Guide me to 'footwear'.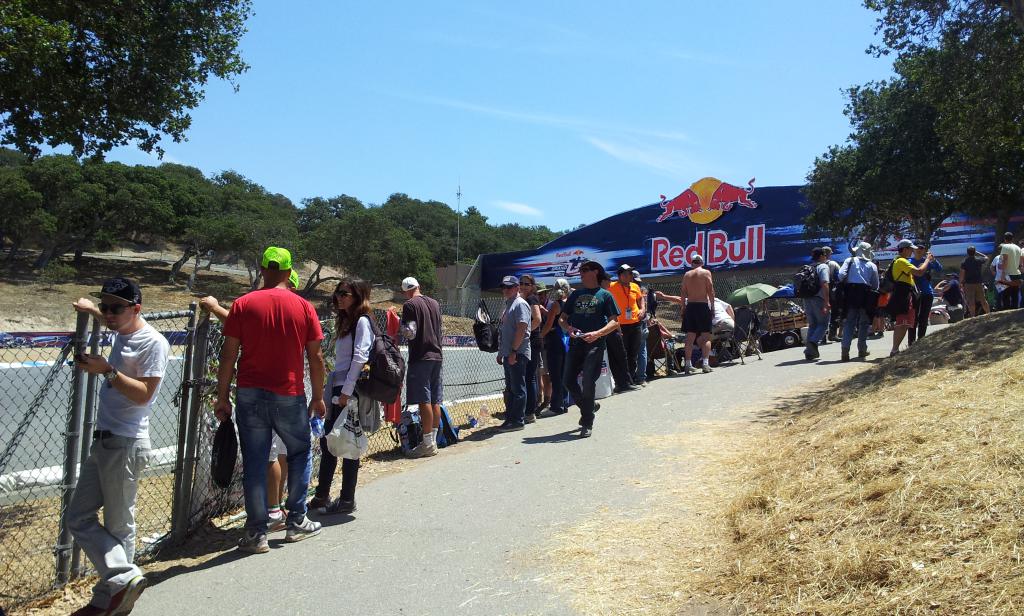
Guidance: BBox(874, 330, 884, 338).
